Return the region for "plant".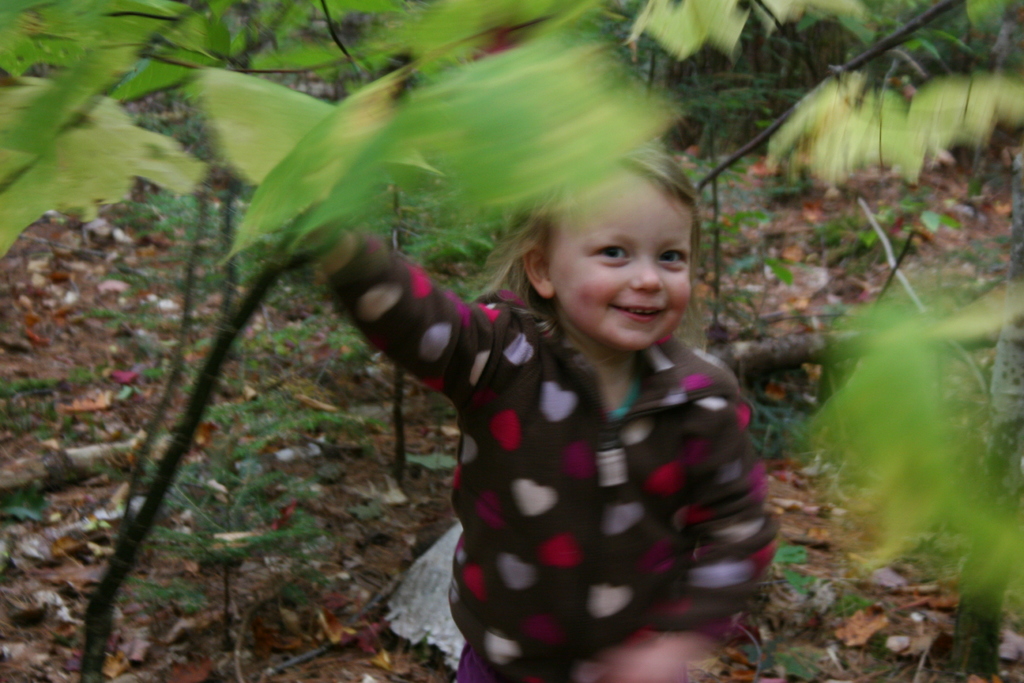
{"left": 136, "top": 319, "right": 355, "bottom": 682}.
